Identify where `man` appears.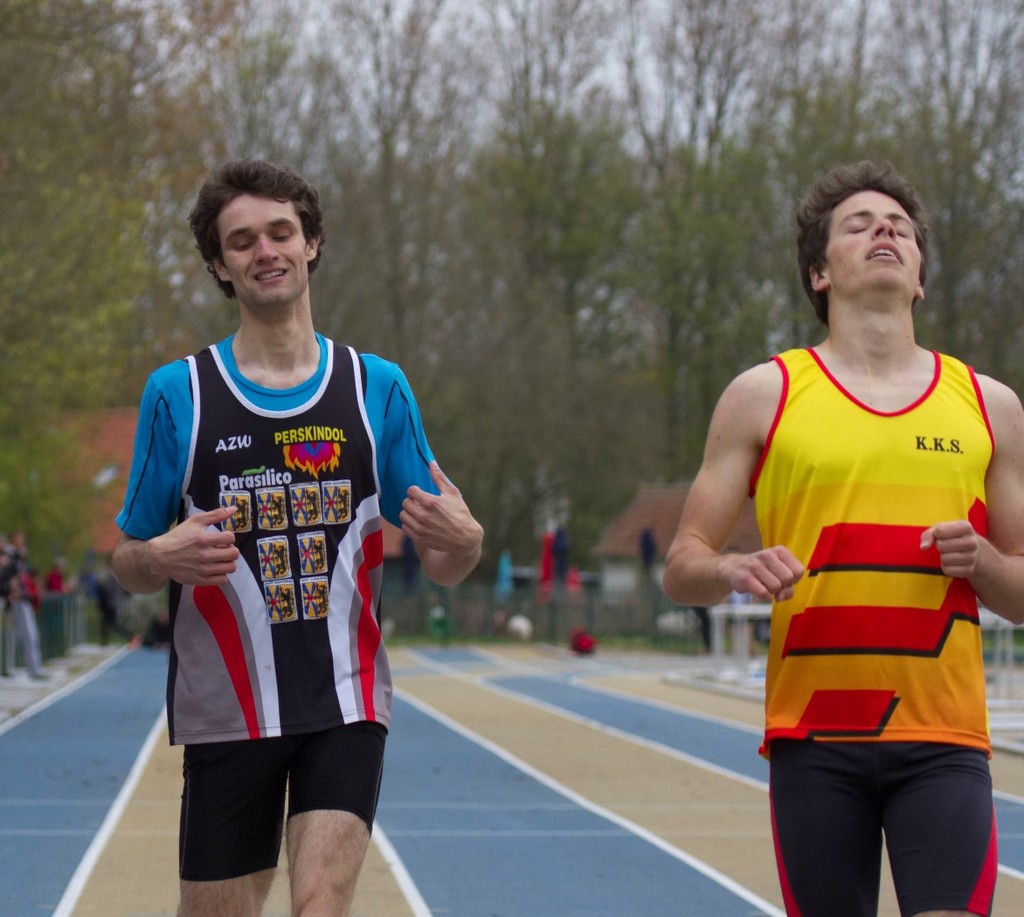
Appears at box=[0, 527, 49, 684].
